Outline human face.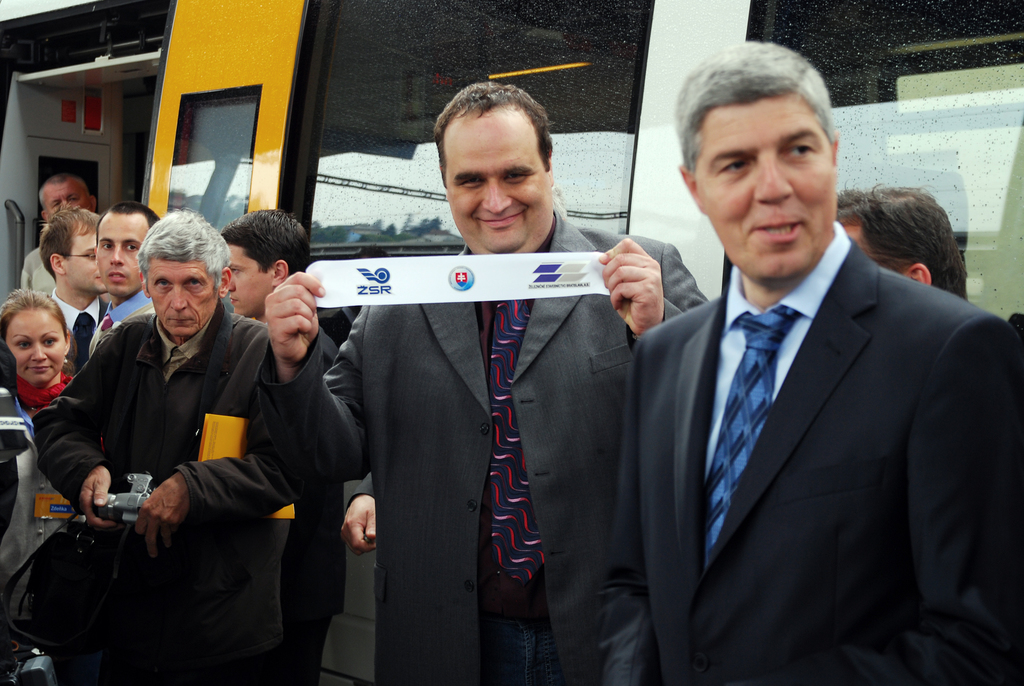
Outline: 225 238 276 317.
